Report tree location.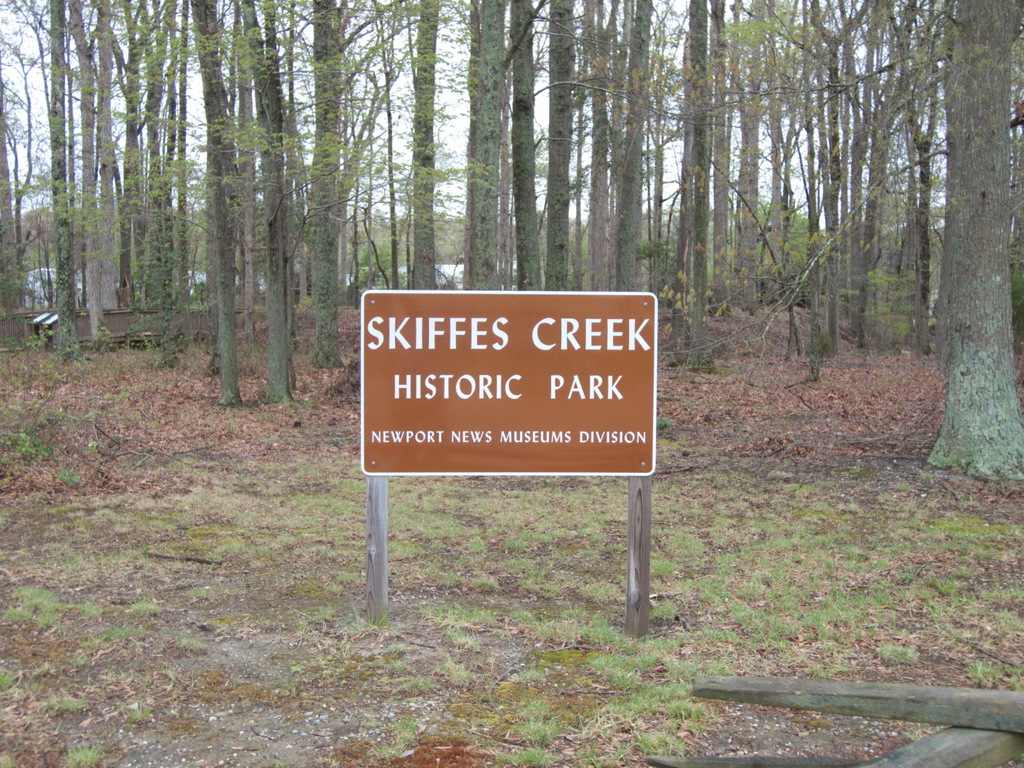
Report: left=756, top=0, right=844, bottom=316.
